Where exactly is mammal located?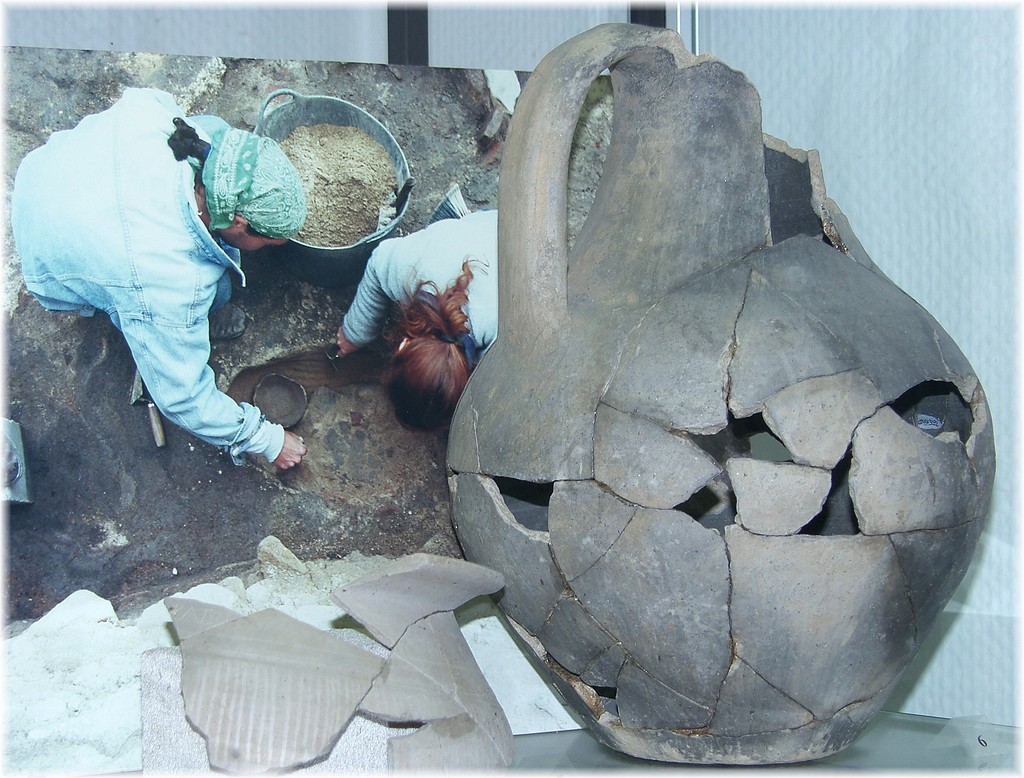
Its bounding box is <region>330, 209, 496, 432</region>.
